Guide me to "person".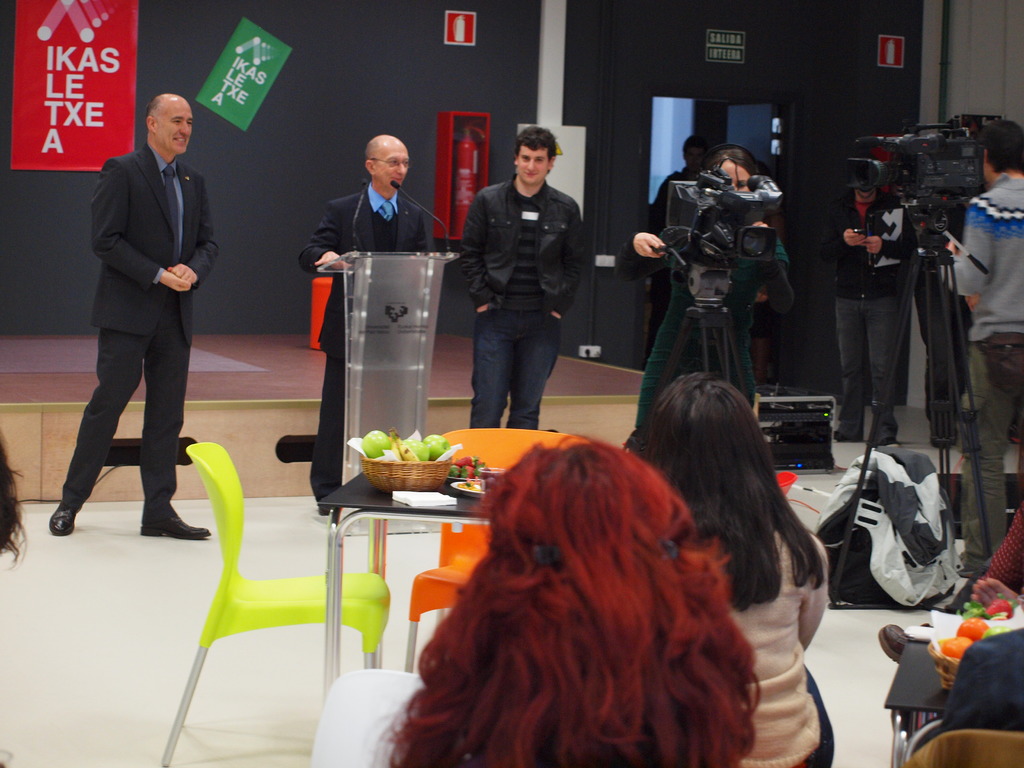
Guidance: [left=452, top=124, right=584, bottom=447].
